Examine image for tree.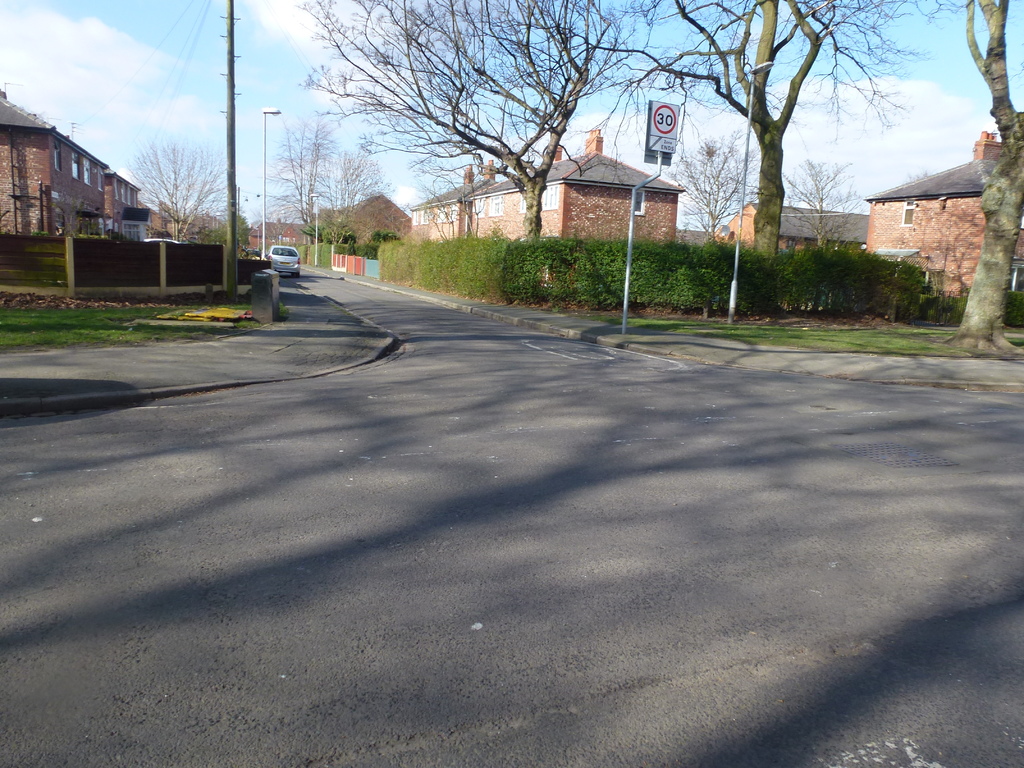
Examination result: 265,118,308,245.
